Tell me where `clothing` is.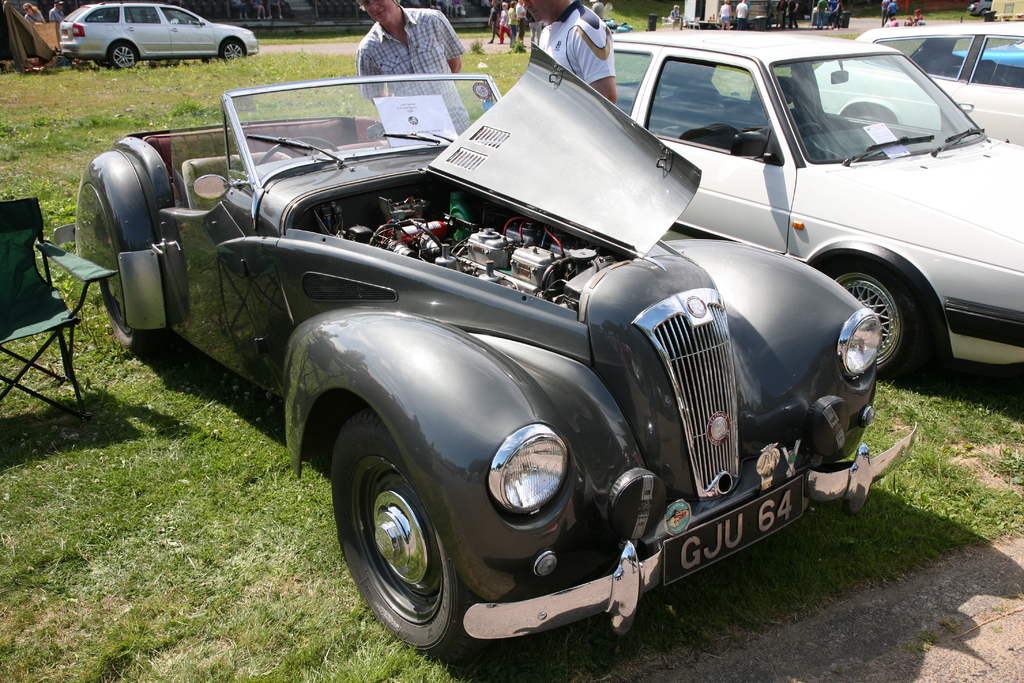
`clothing` is at BBox(530, 12, 634, 76).
